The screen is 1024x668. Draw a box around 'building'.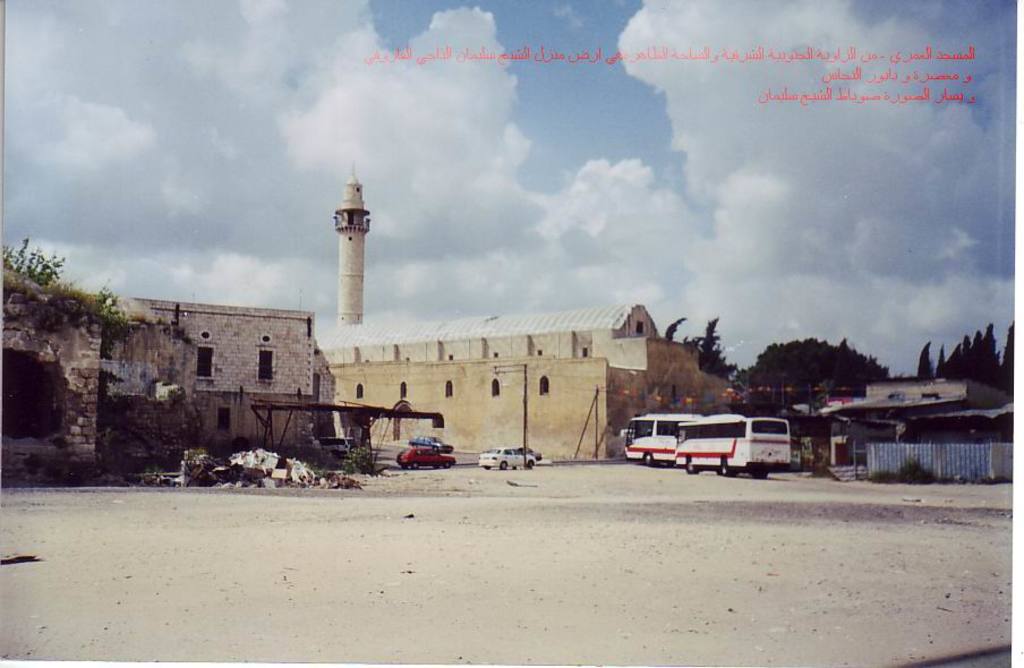
97 291 321 439.
